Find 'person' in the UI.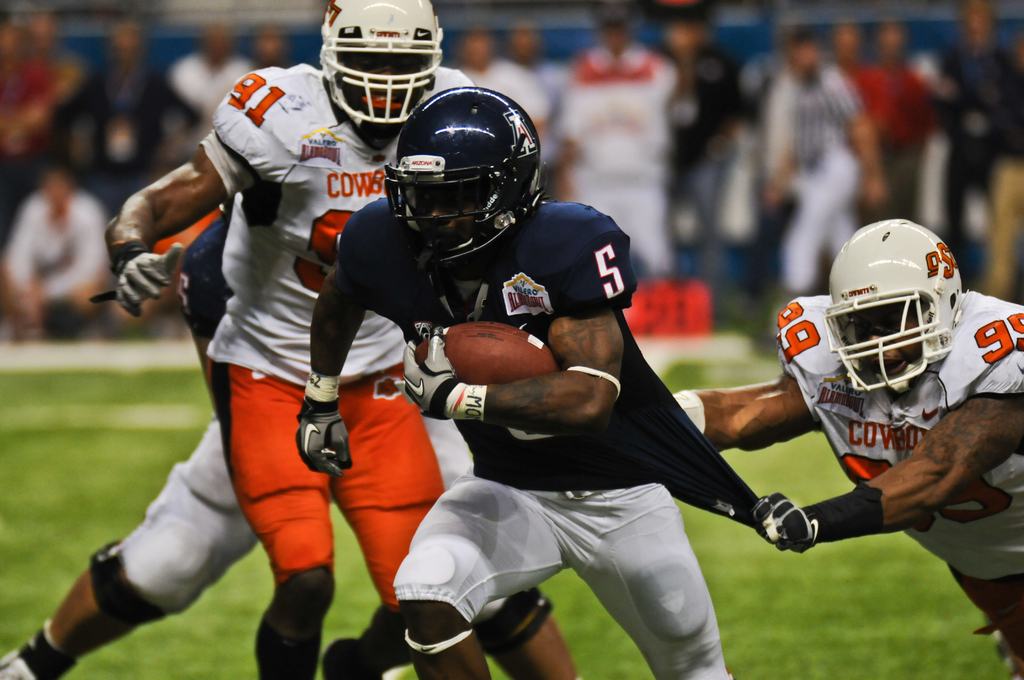
UI element at [left=673, top=213, right=1023, bottom=679].
